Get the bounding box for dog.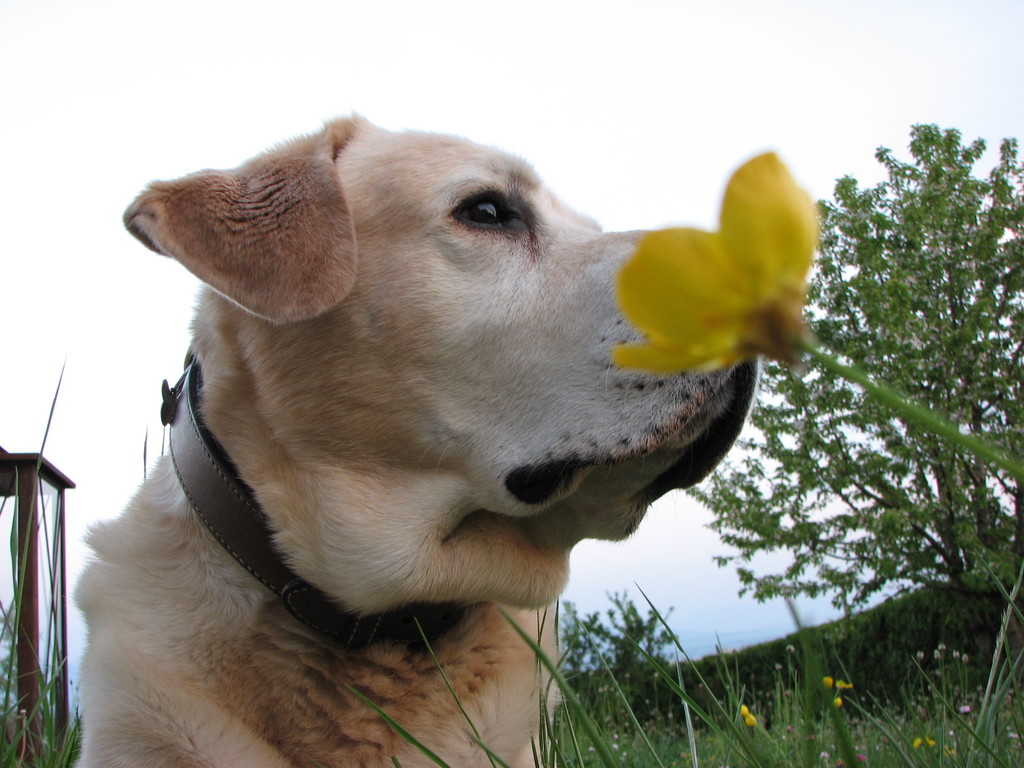
x1=68 y1=109 x2=763 y2=767.
